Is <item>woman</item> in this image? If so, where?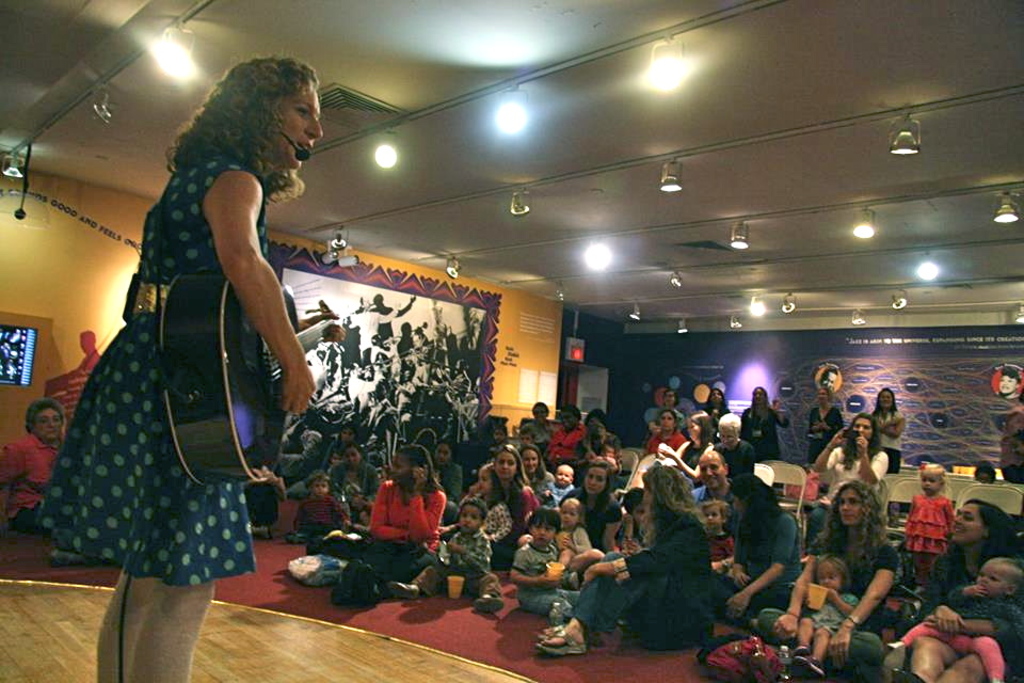
Yes, at (805,387,851,457).
